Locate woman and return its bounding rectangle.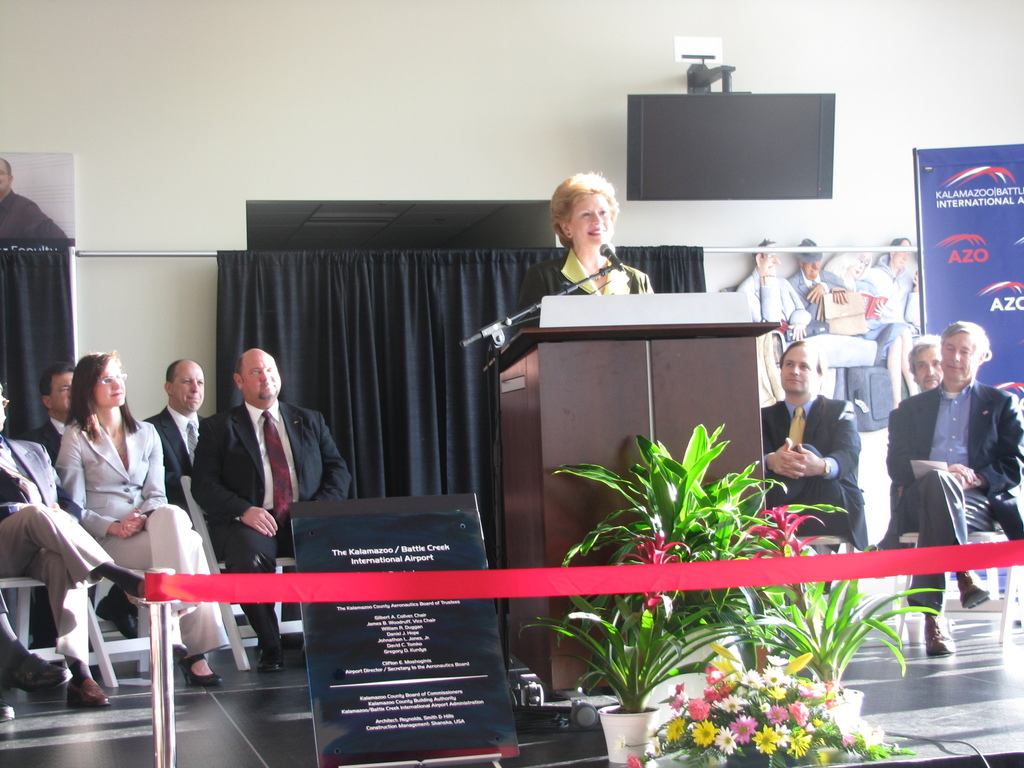
<bbox>24, 337, 195, 716</bbox>.
